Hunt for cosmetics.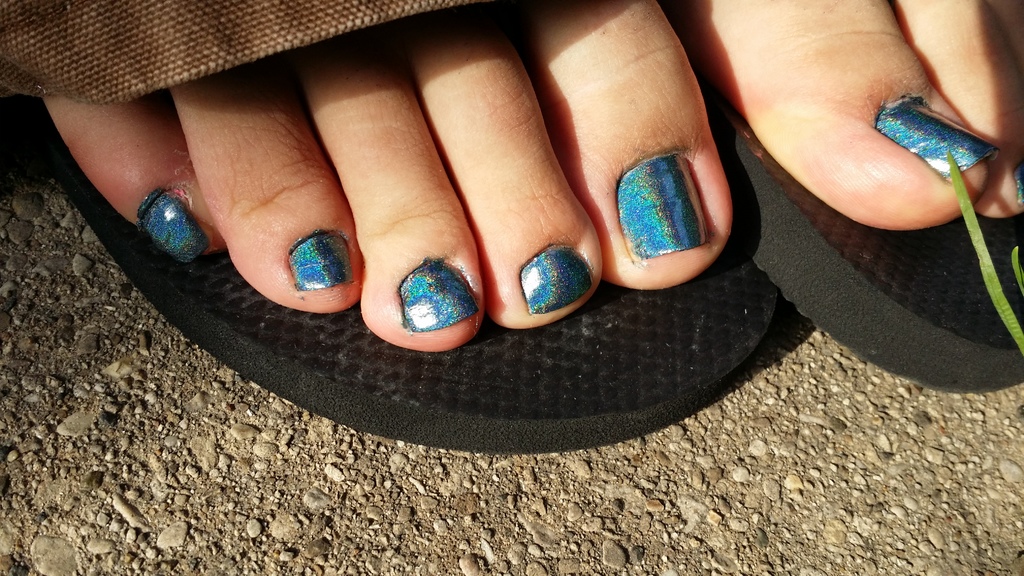
Hunted down at {"left": 389, "top": 259, "right": 483, "bottom": 339}.
